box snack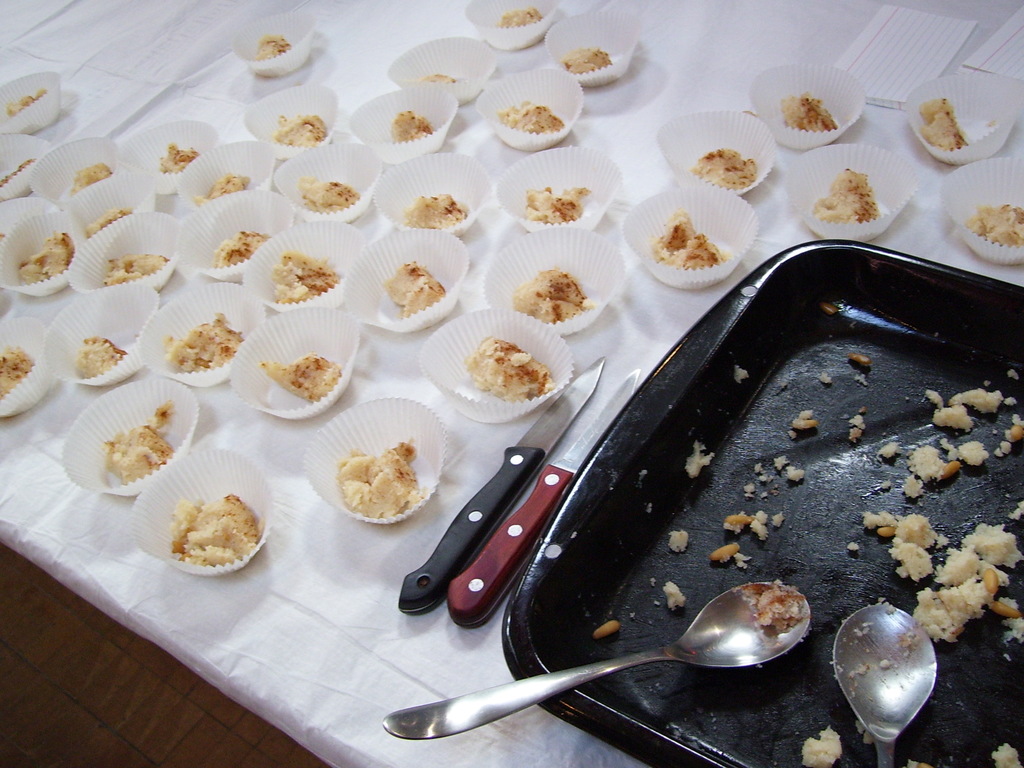
0, 346, 35, 412
